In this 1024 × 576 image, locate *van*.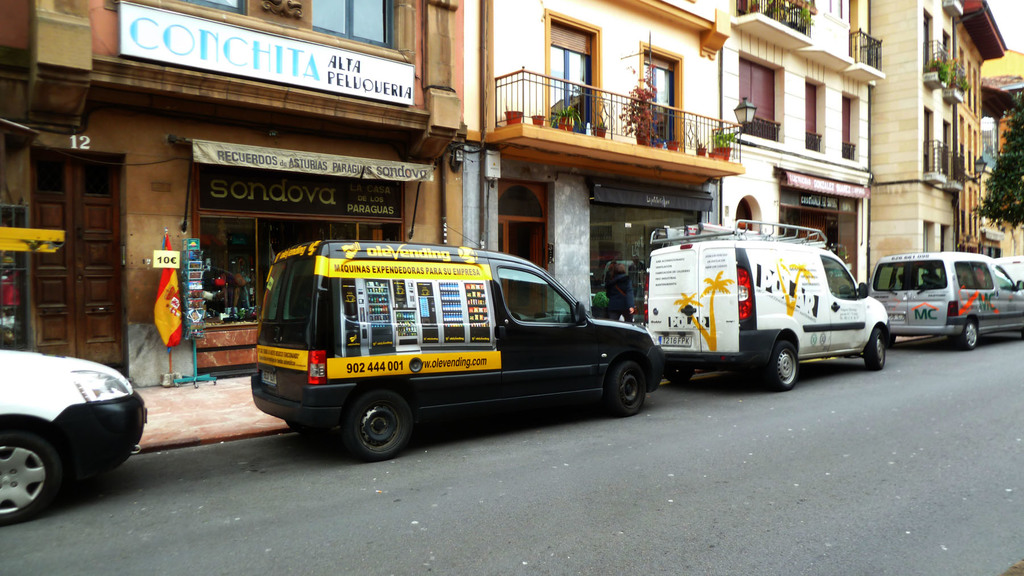
Bounding box: 643/218/891/390.
